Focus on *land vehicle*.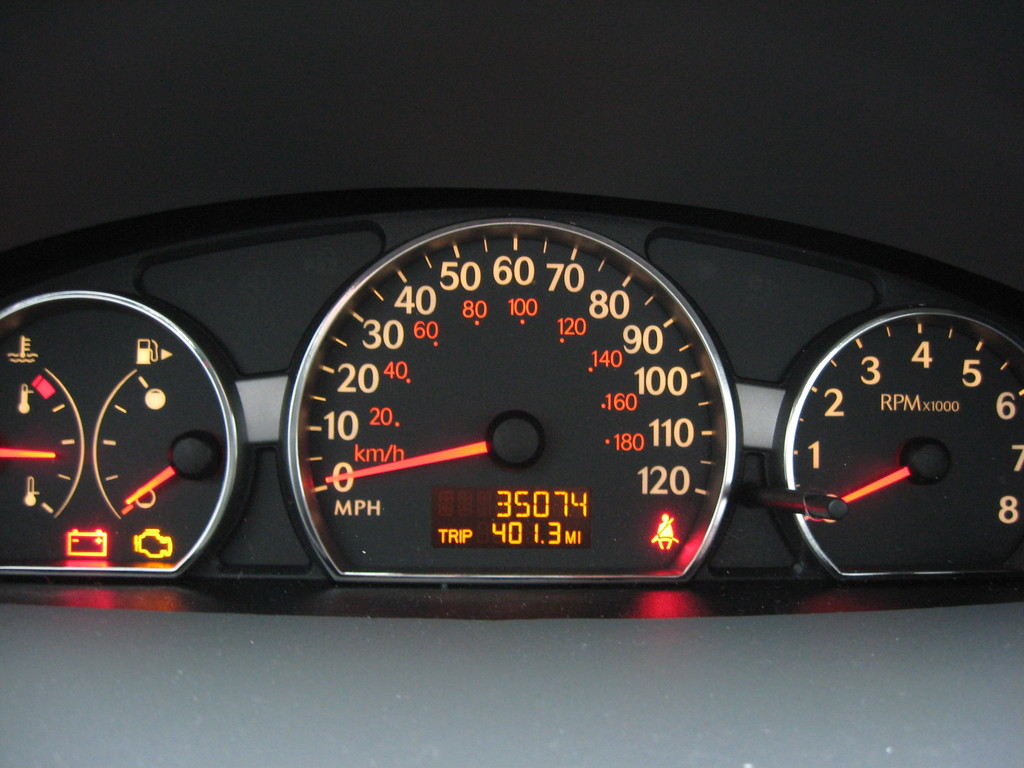
Focused at bbox(0, 1, 1022, 767).
